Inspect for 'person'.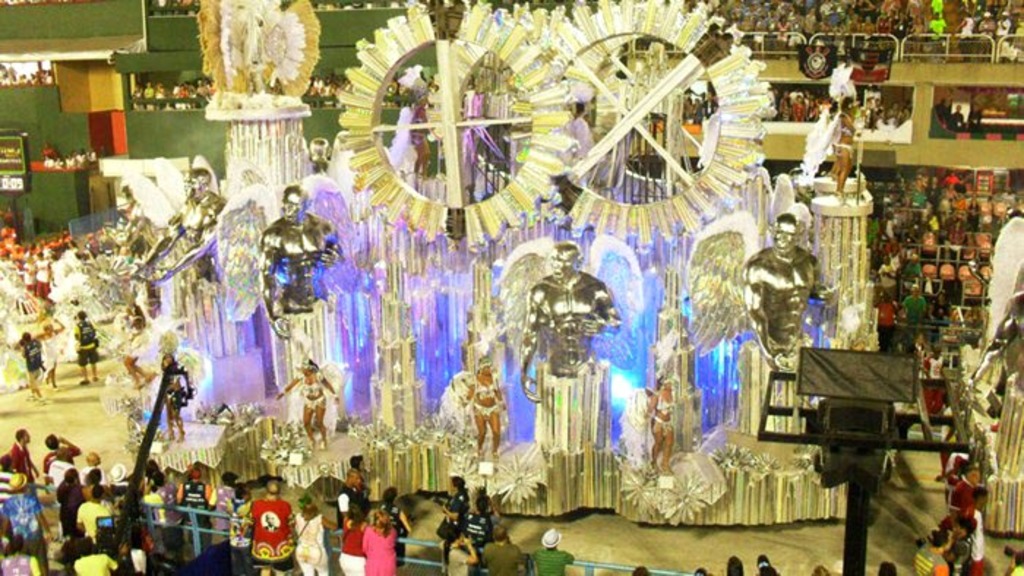
Inspection: box(75, 310, 104, 387).
